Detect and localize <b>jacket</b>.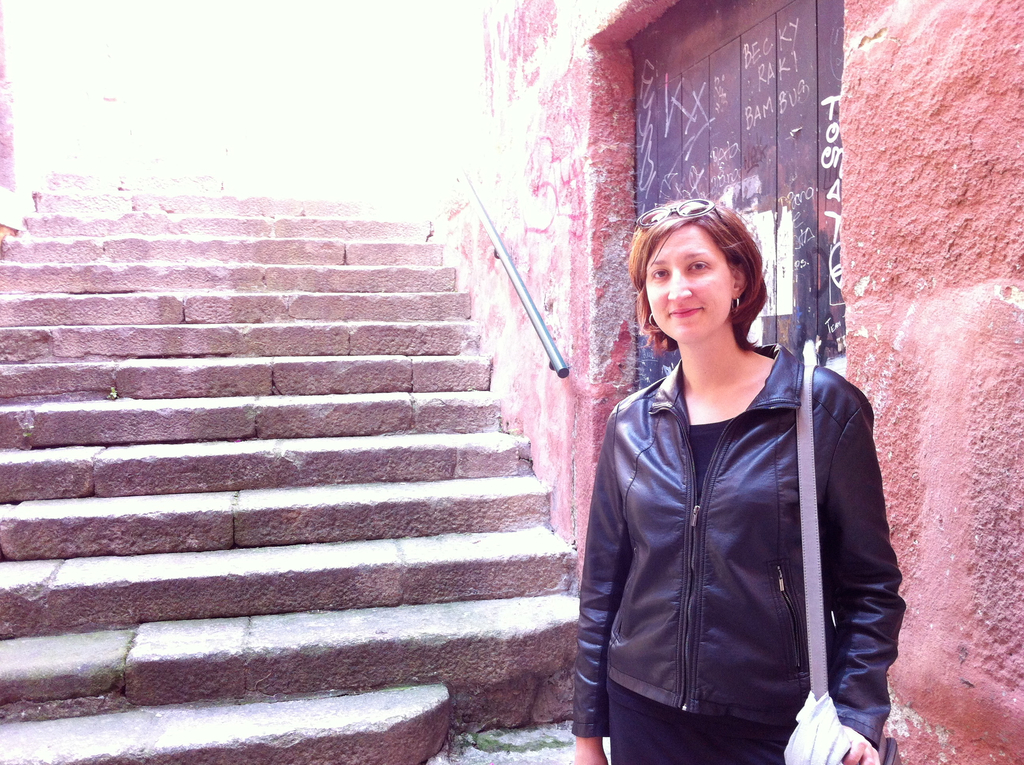
Localized at select_region(575, 282, 897, 738).
